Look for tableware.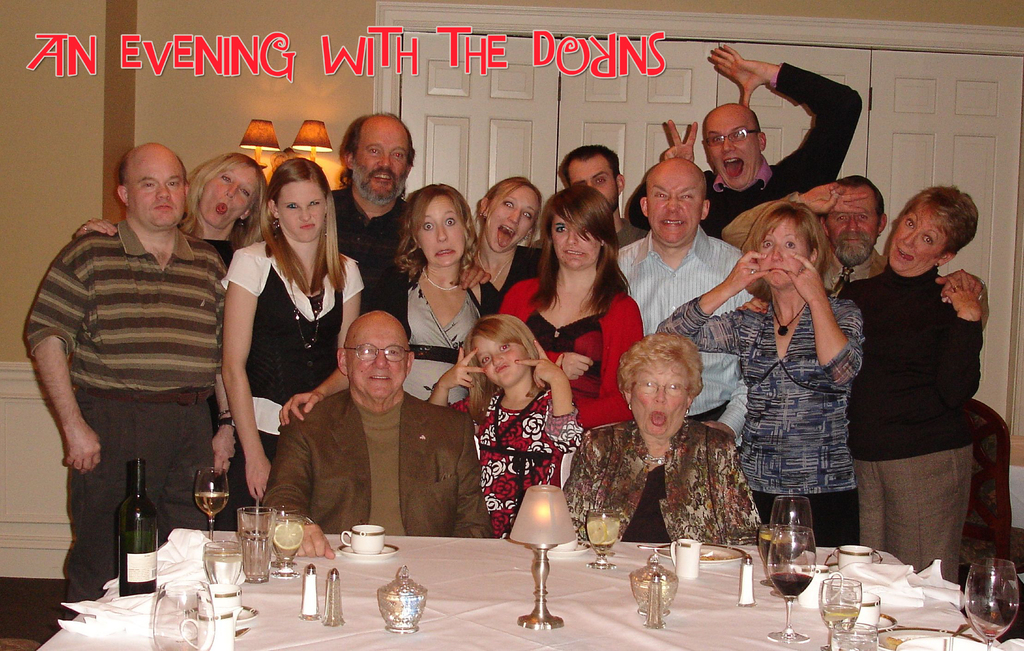
Found: Rect(200, 589, 241, 616).
